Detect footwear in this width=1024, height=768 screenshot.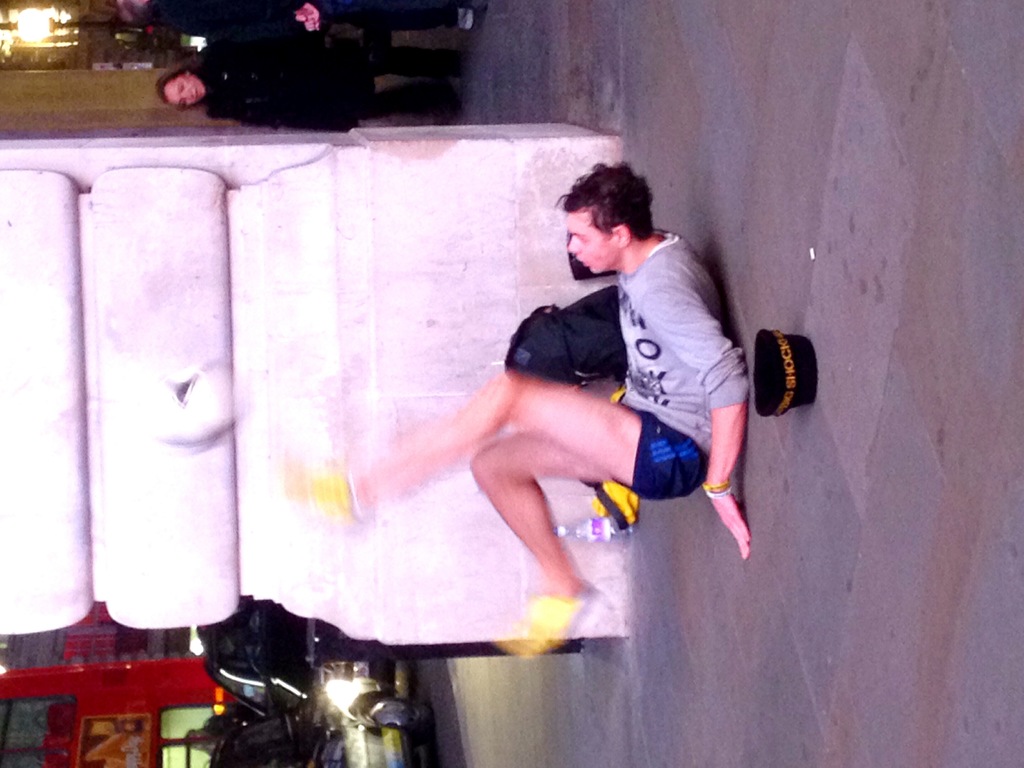
Detection: [x1=458, y1=1, x2=476, y2=31].
